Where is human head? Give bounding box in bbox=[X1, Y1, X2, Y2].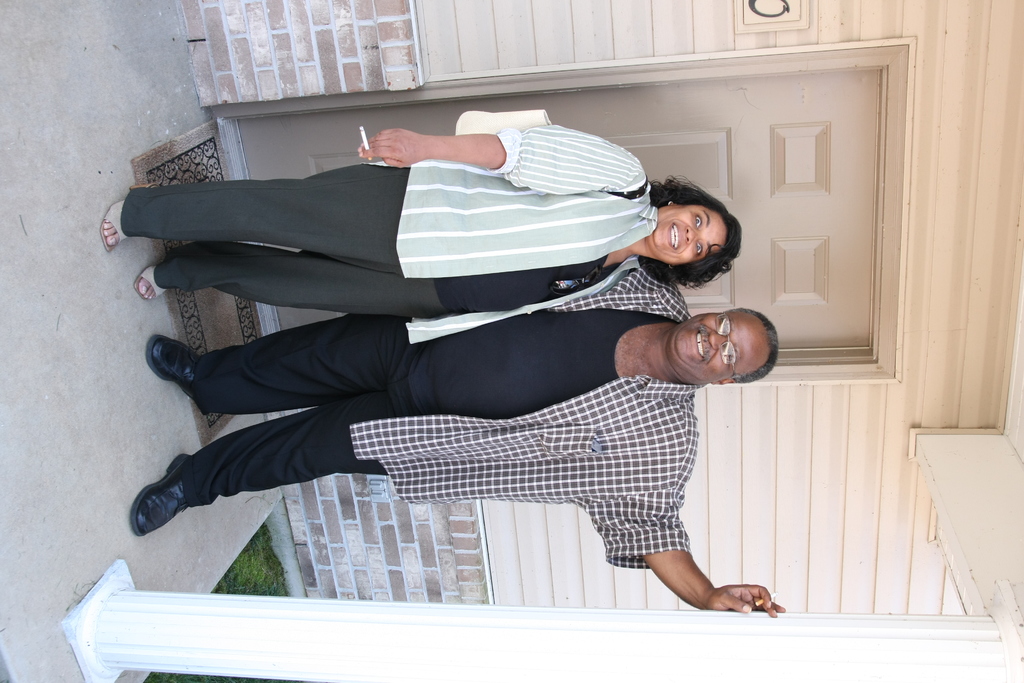
bbox=[649, 188, 744, 273].
